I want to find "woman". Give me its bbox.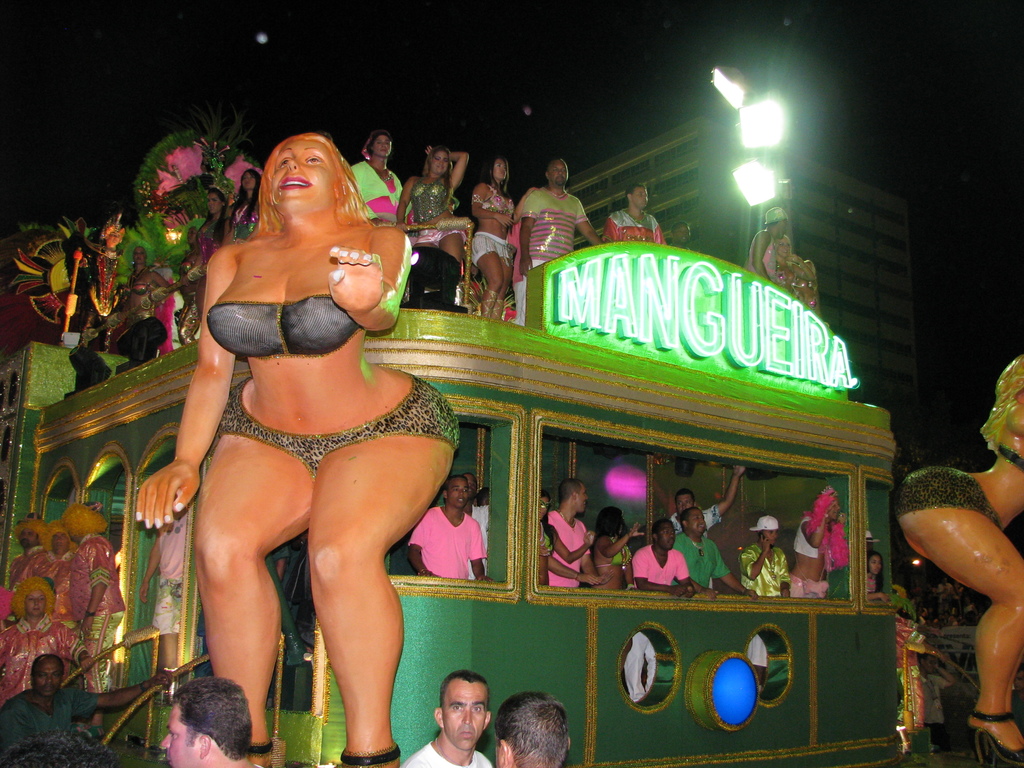
crop(867, 556, 901, 614).
